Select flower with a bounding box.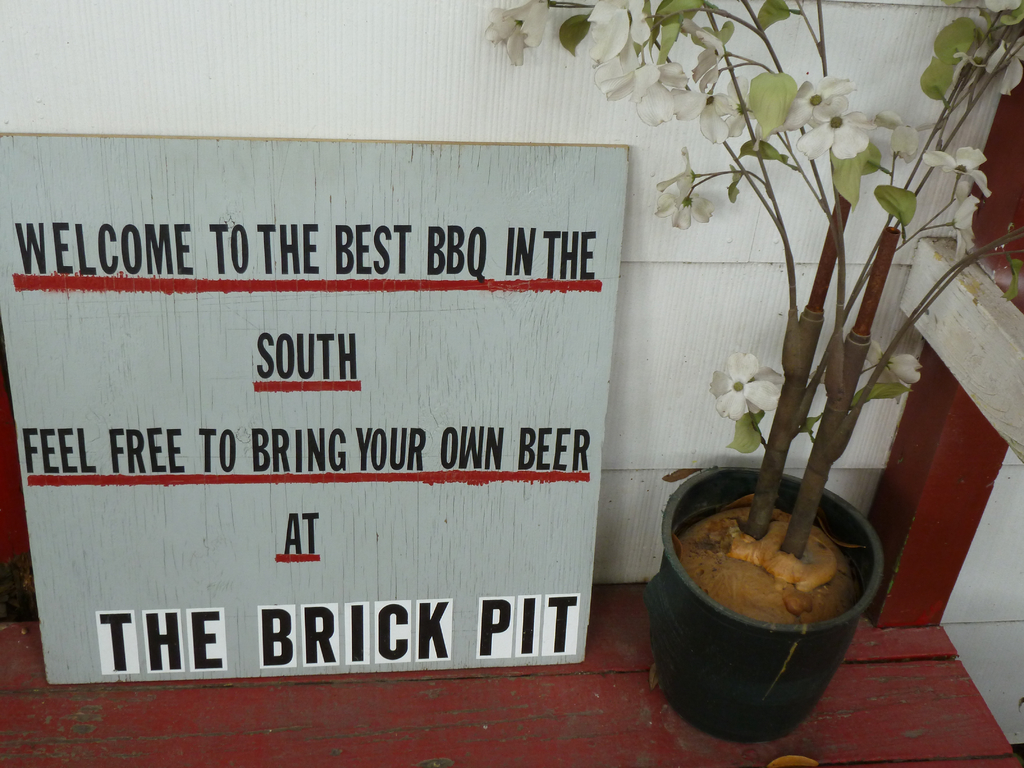
692:28:726:87.
